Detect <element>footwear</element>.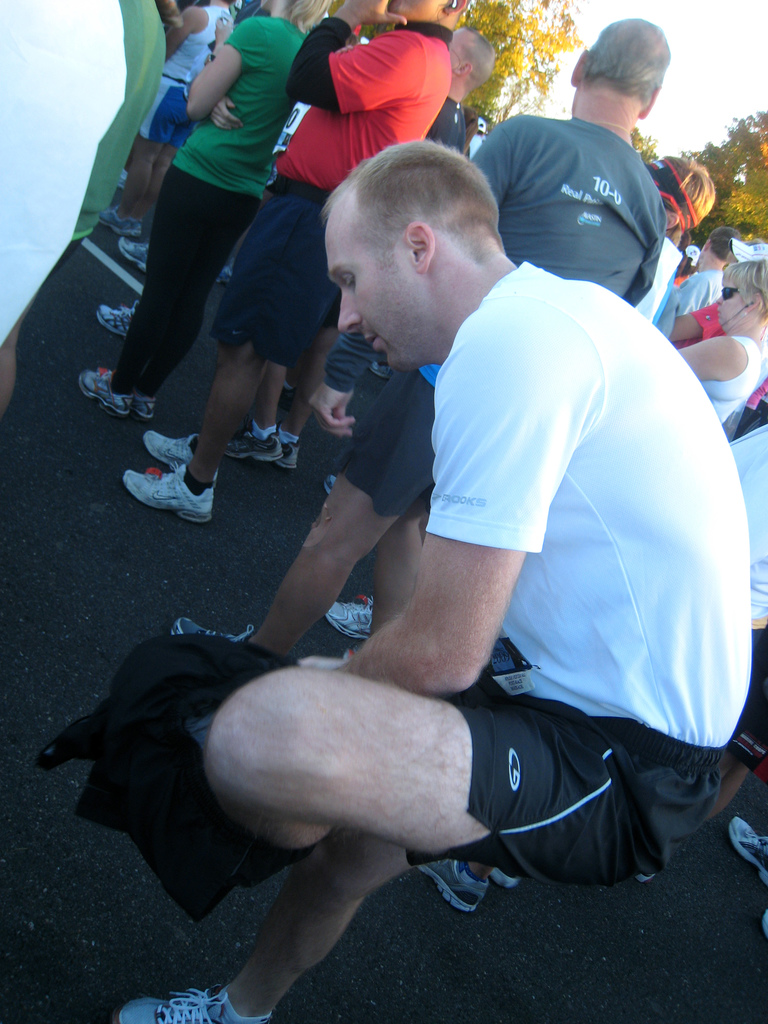
Detected at (x1=115, y1=981, x2=251, y2=1023).
